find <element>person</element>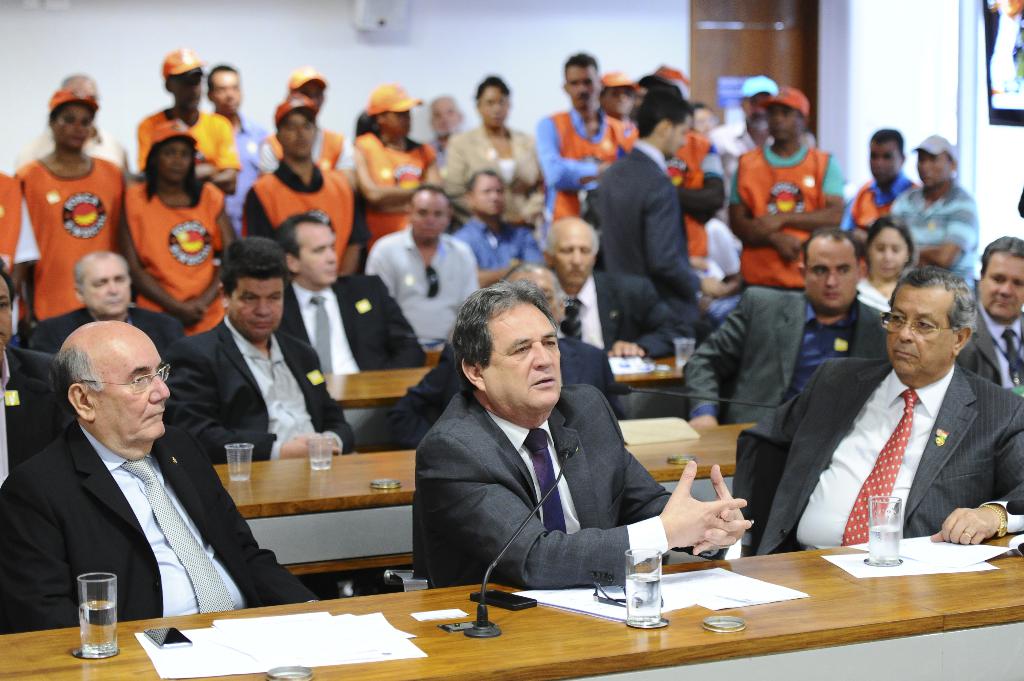
135 45 241 182
